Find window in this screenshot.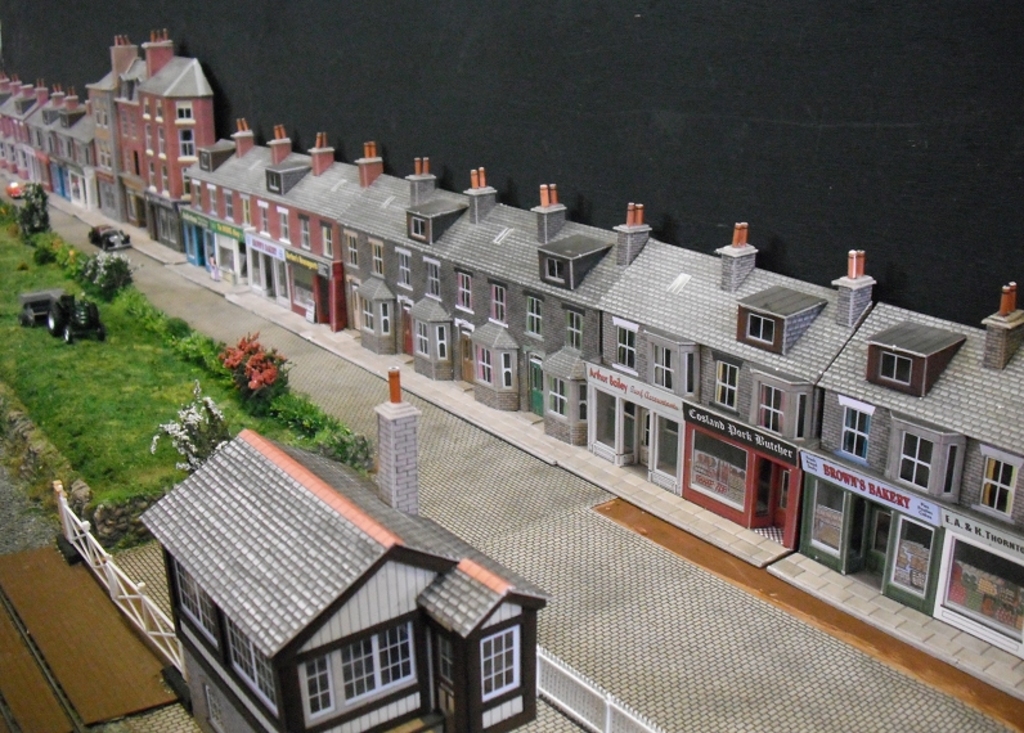
The bounding box for window is crop(226, 617, 275, 712).
